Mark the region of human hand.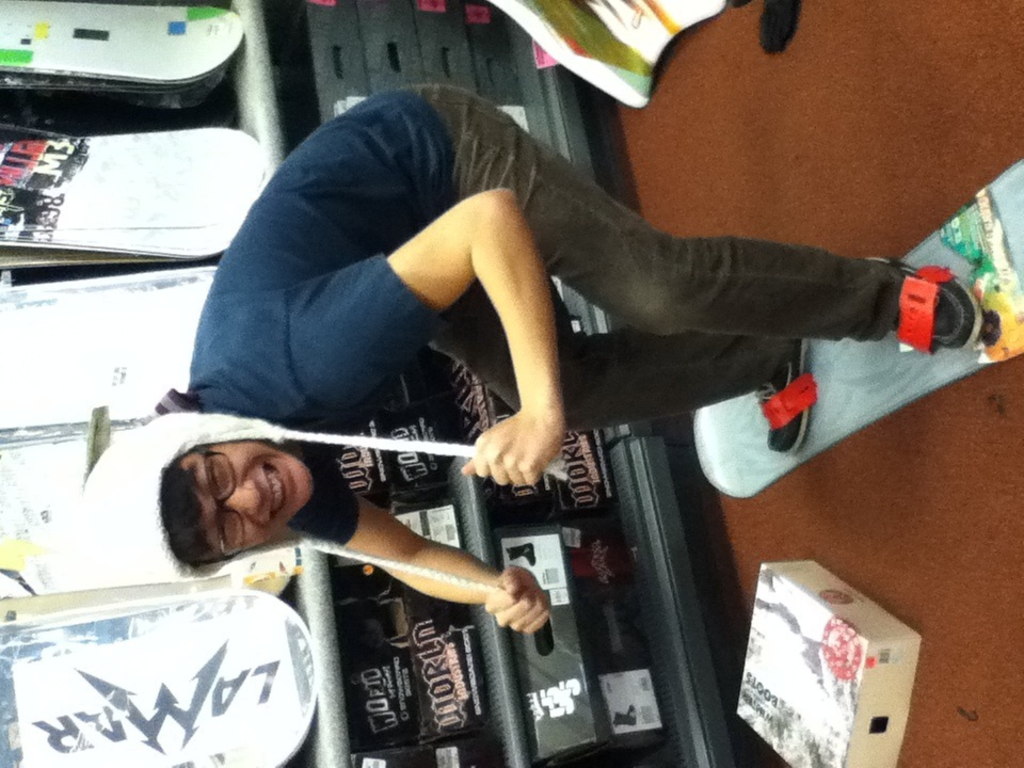
Region: [x1=469, y1=559, x2=545, y2=647].
